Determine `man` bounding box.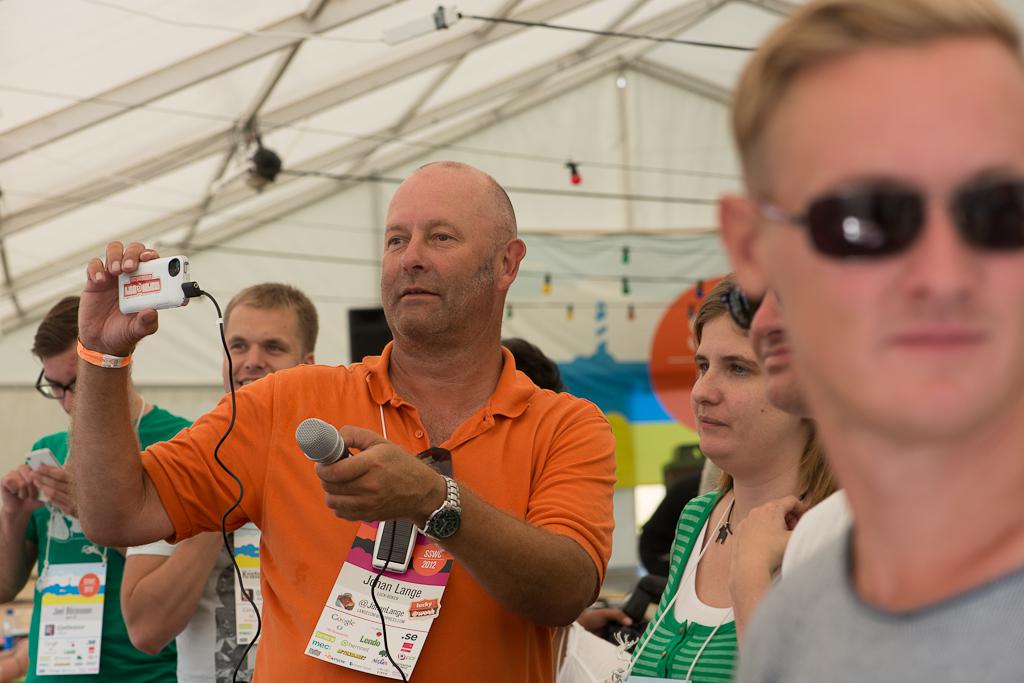
Determined: BBox(0, 294, 198, 682).
